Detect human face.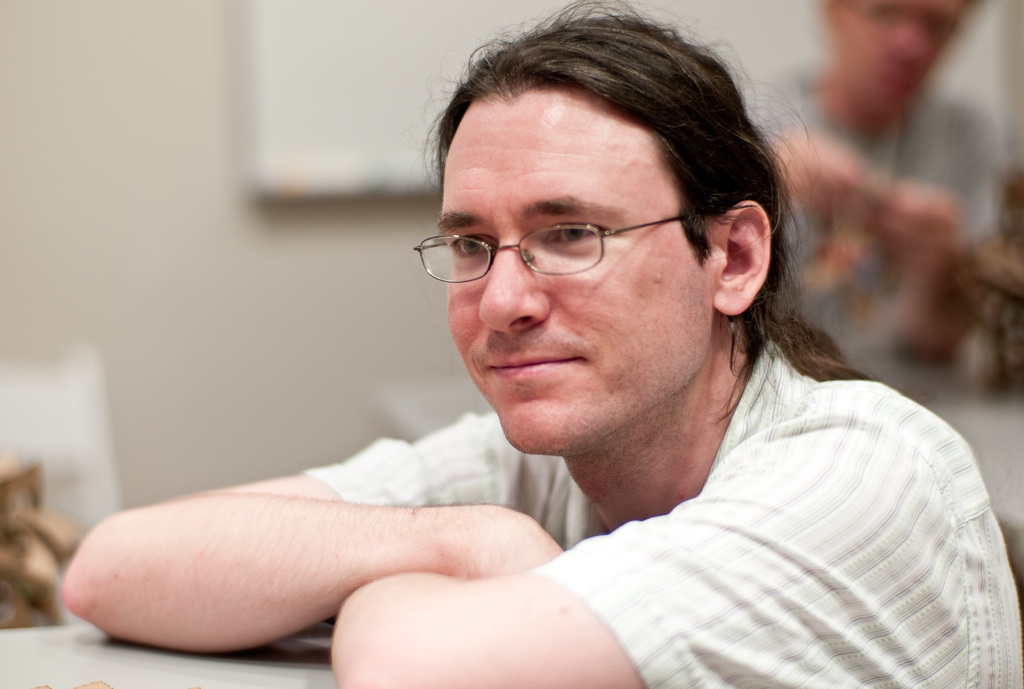
Detected at x1=435 y1=106 x2=708 y2=465.
